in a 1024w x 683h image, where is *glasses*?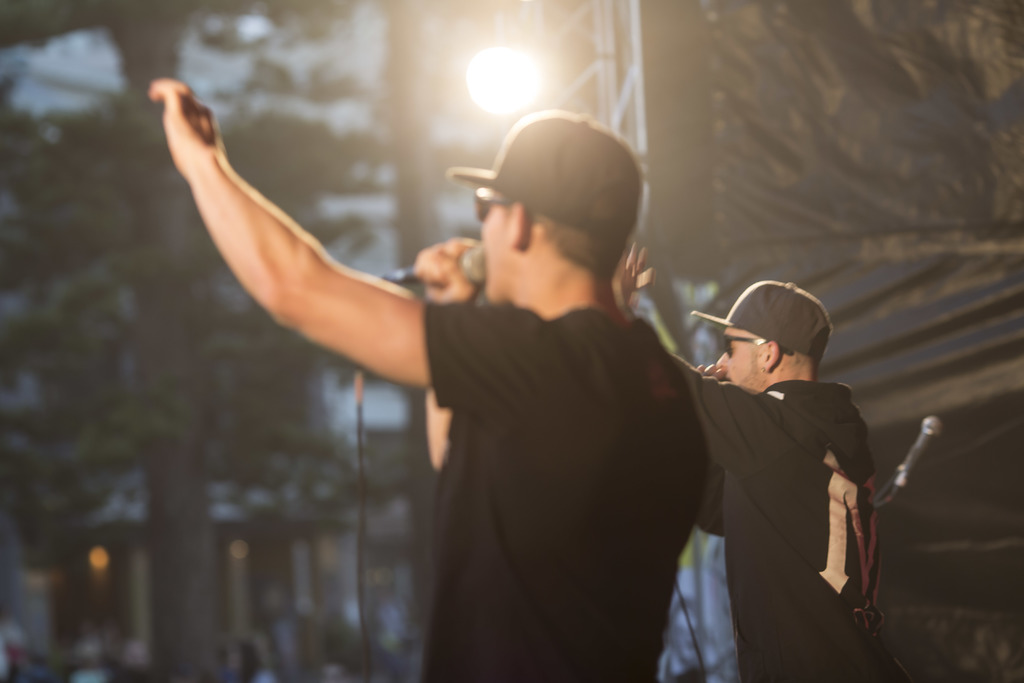
box=[721, 327, 794, 358].
